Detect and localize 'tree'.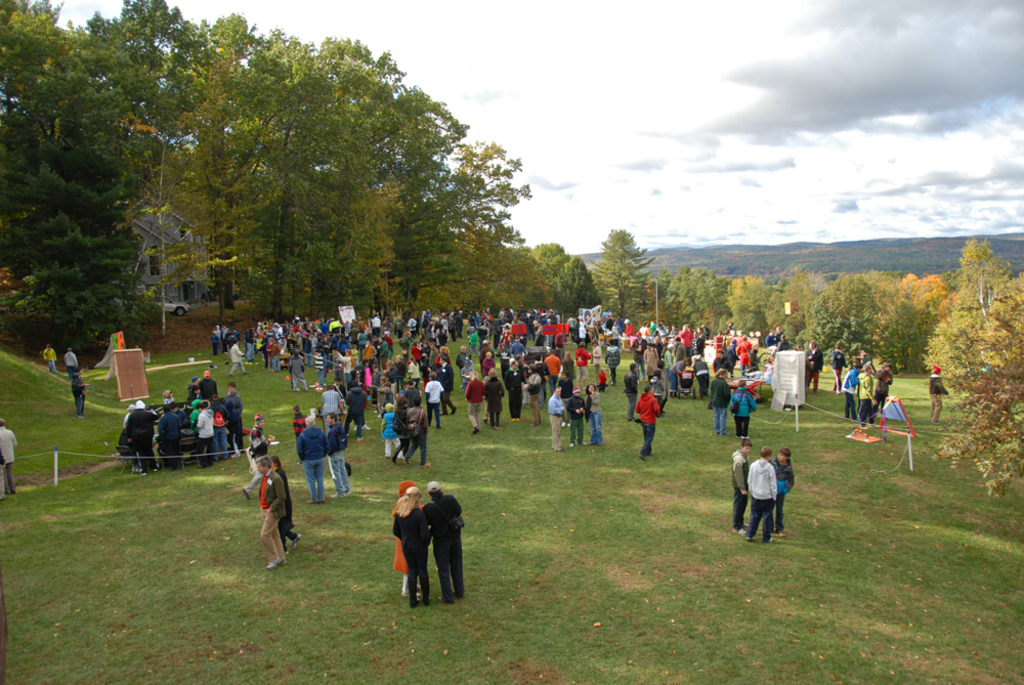
Localized at detection(613, 270, 652, 324).
